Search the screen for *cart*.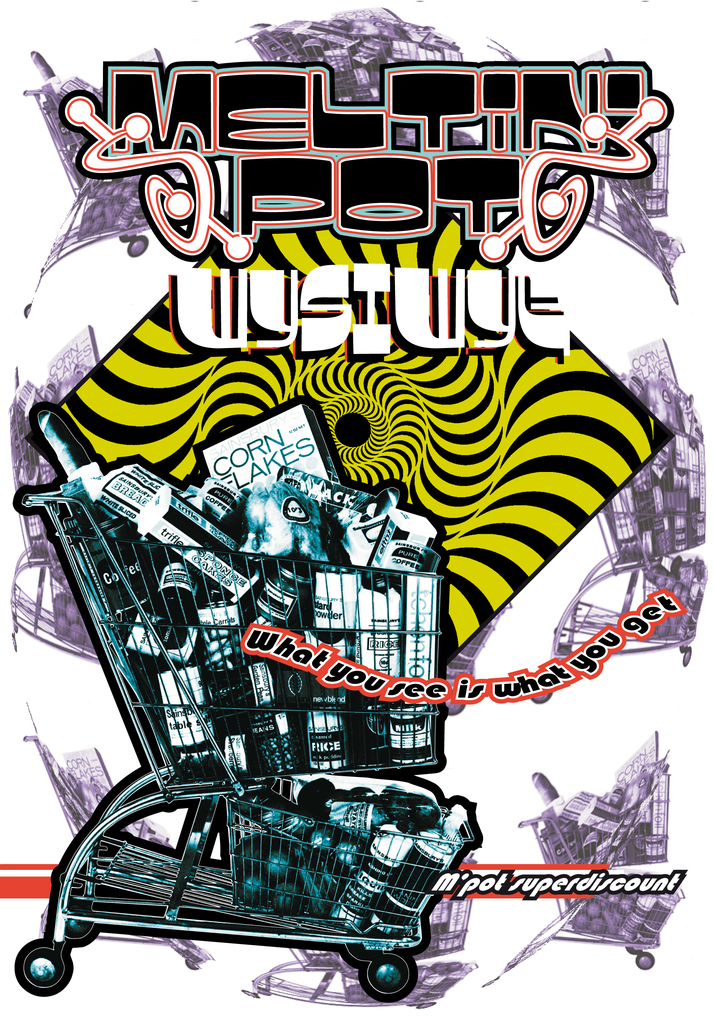
Found at bbox(10, 378, 102, 662).
